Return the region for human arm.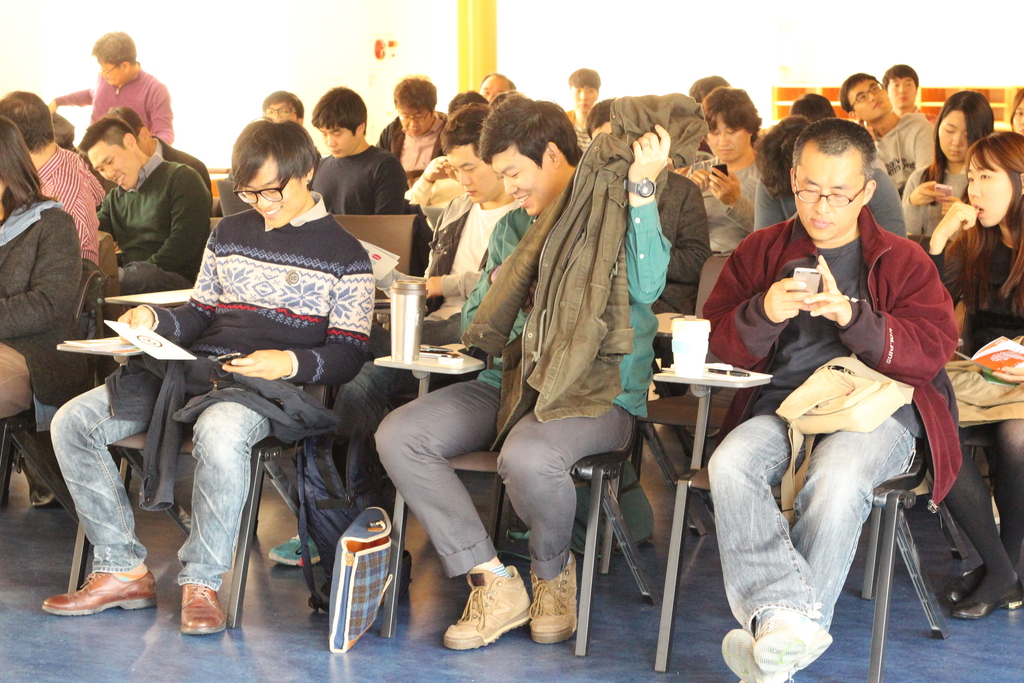
[916,115,938,168].
